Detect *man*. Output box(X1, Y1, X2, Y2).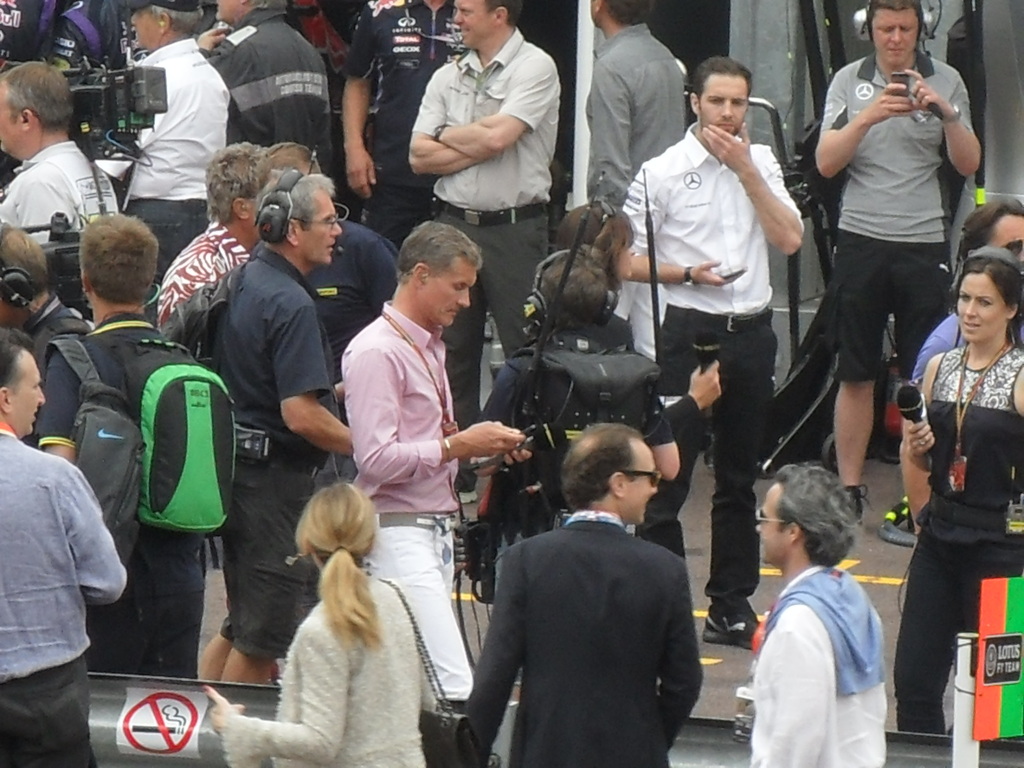
box(586, 0, 686, 213).
